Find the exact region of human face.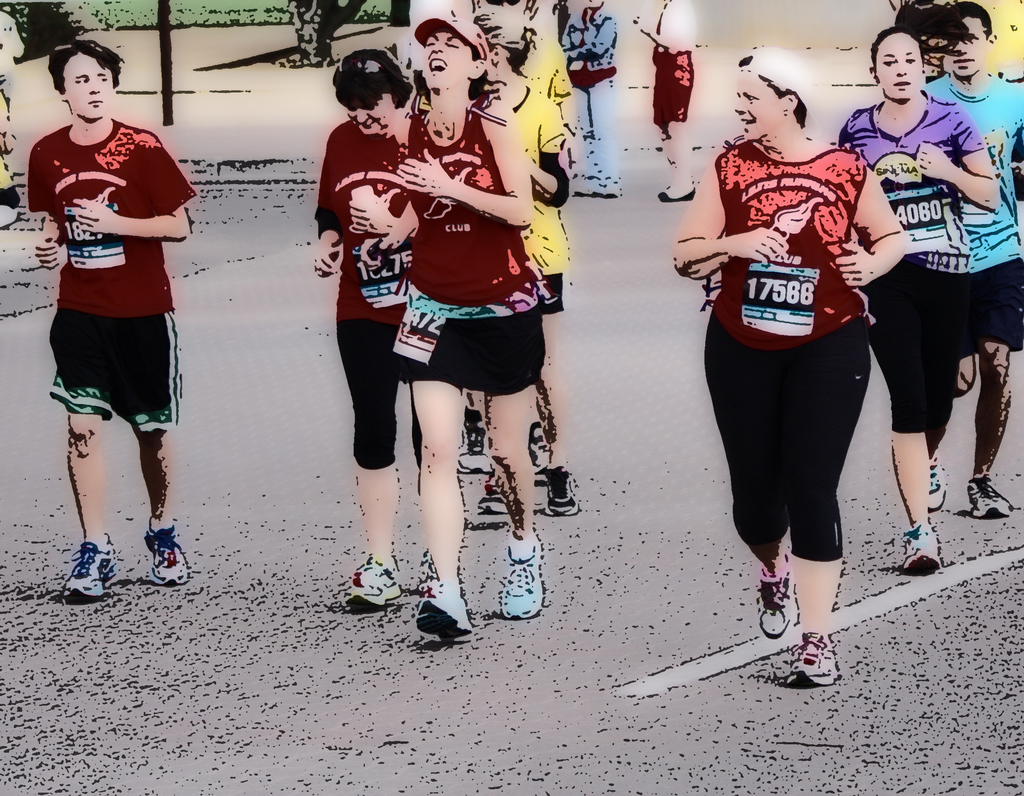
Exact region: 737:72:781:138.
